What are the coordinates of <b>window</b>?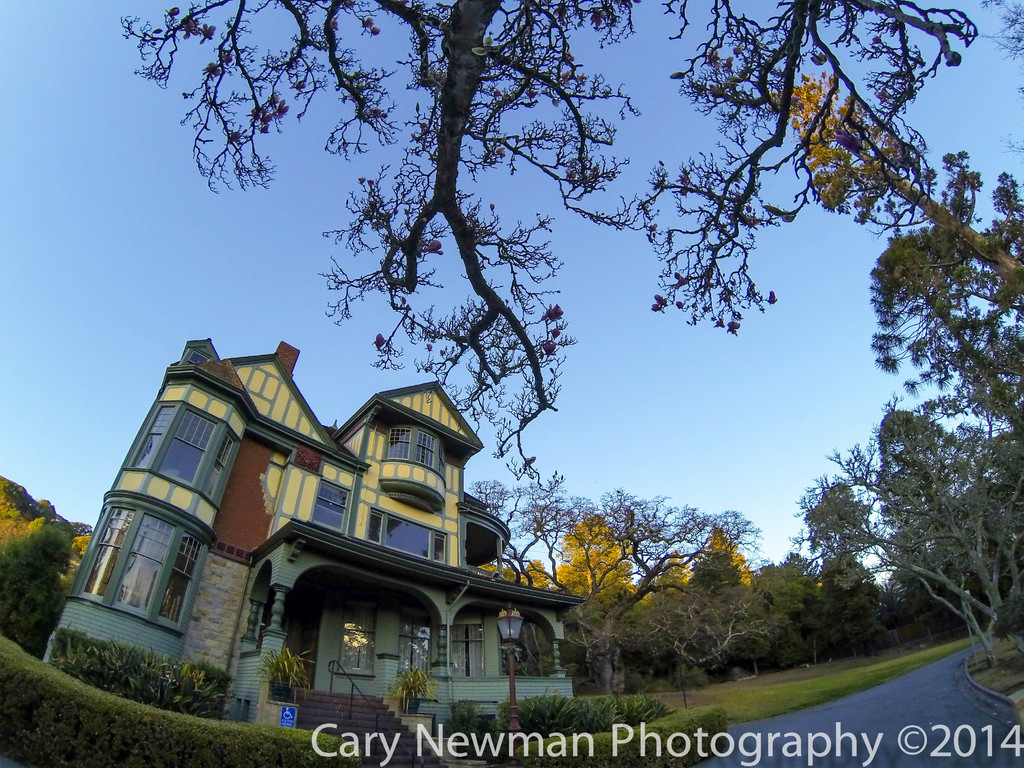
detection(316, 476, 351, 532).
